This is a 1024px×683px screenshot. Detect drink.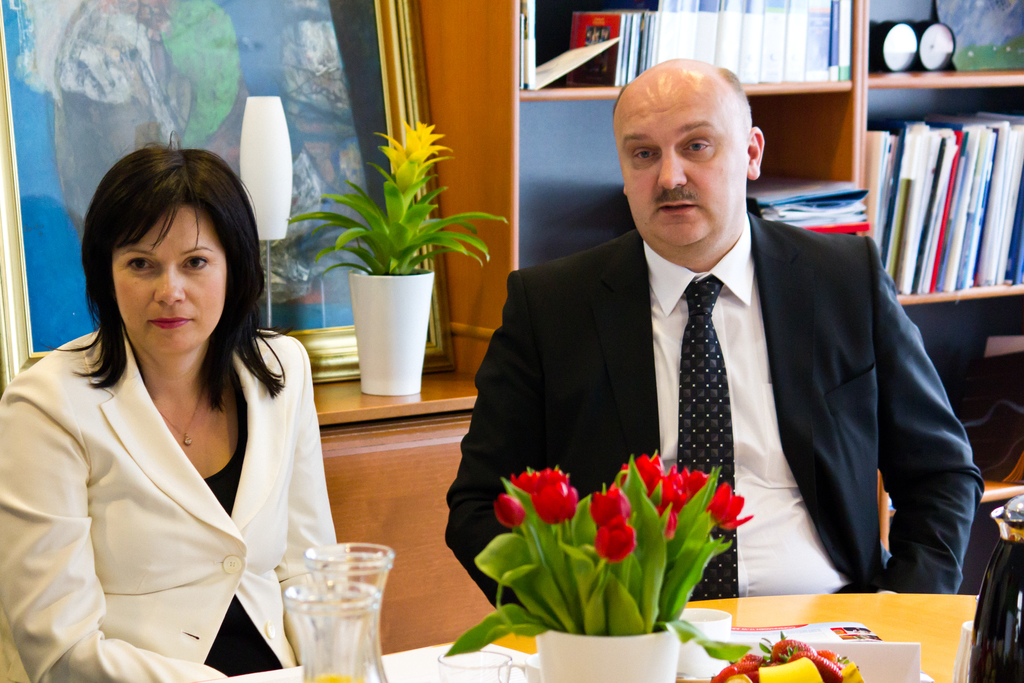
<bbox>261, 531, 401, 674</bbox>.
